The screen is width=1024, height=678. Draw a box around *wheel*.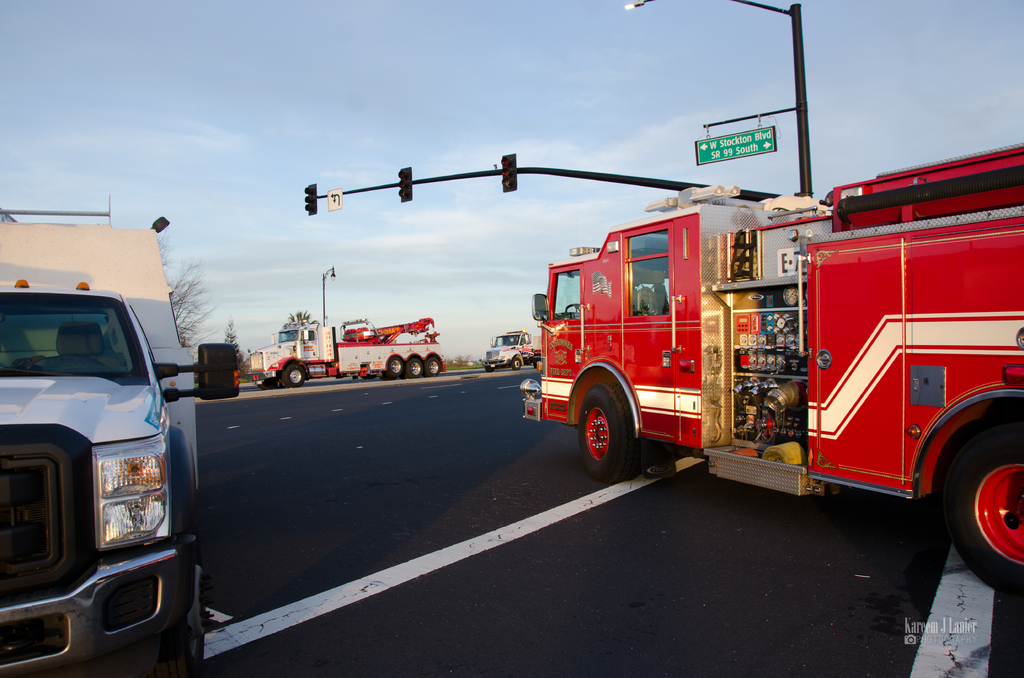
(284,362,307,386).
